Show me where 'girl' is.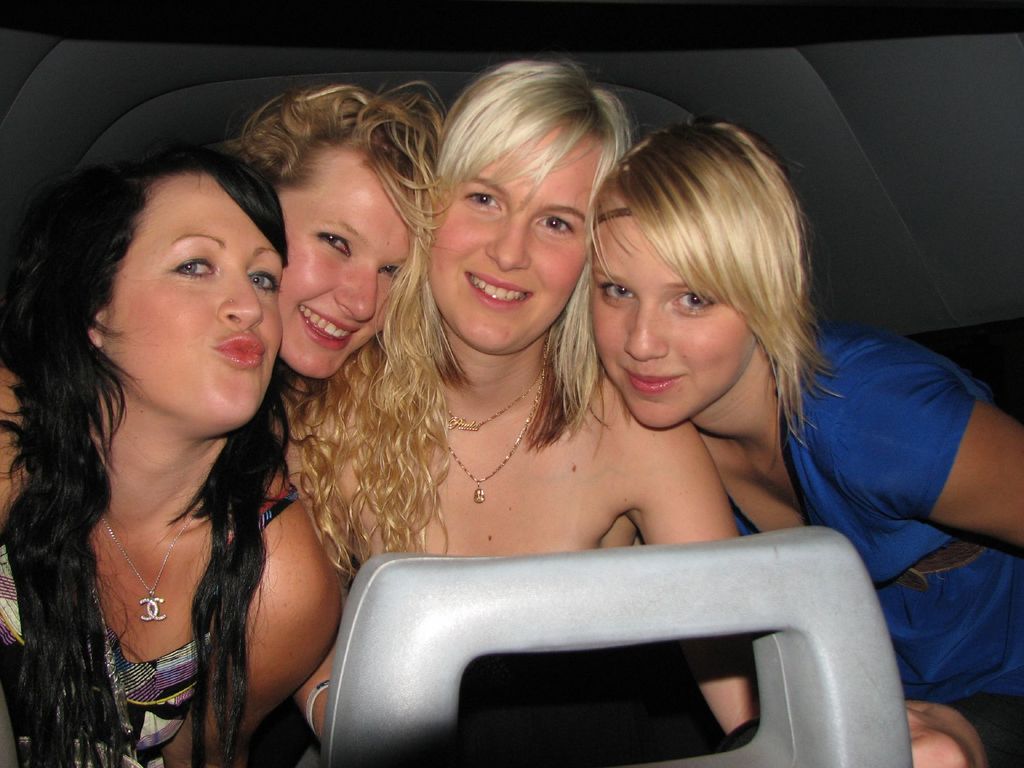
'girl' is at pyautogui.locateOnScreen(0, 126, 358, 767).
